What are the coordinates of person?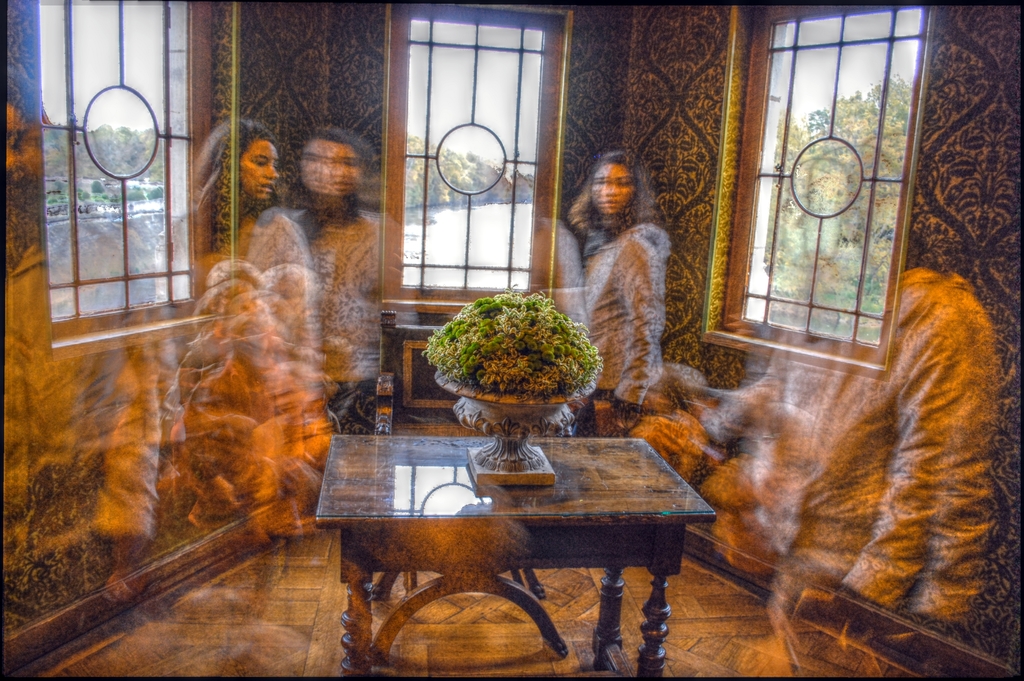
175/122/301/374.
